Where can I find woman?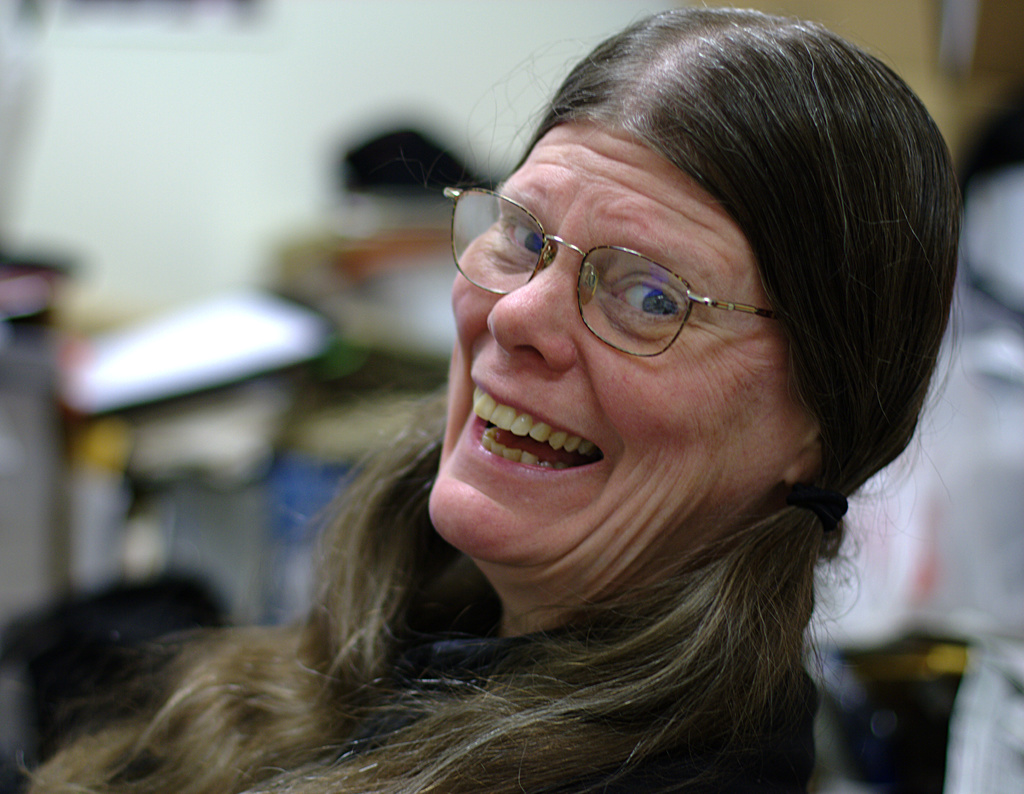
You can find it at (72, 31, 960, 788).
